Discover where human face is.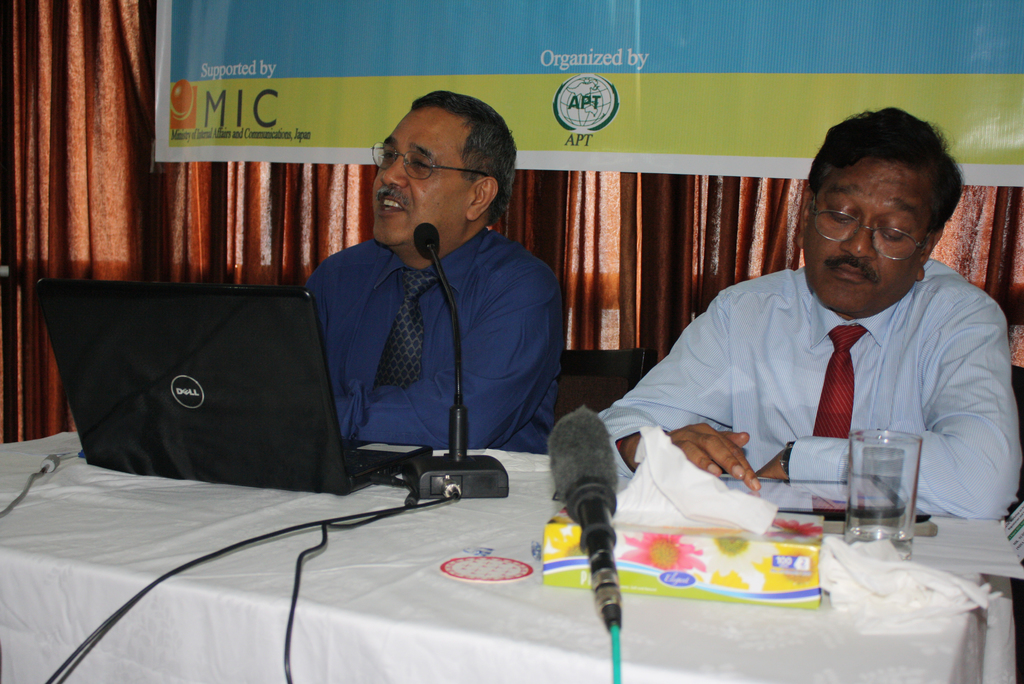
Discovered at crop(808, 160, 927, 316).
